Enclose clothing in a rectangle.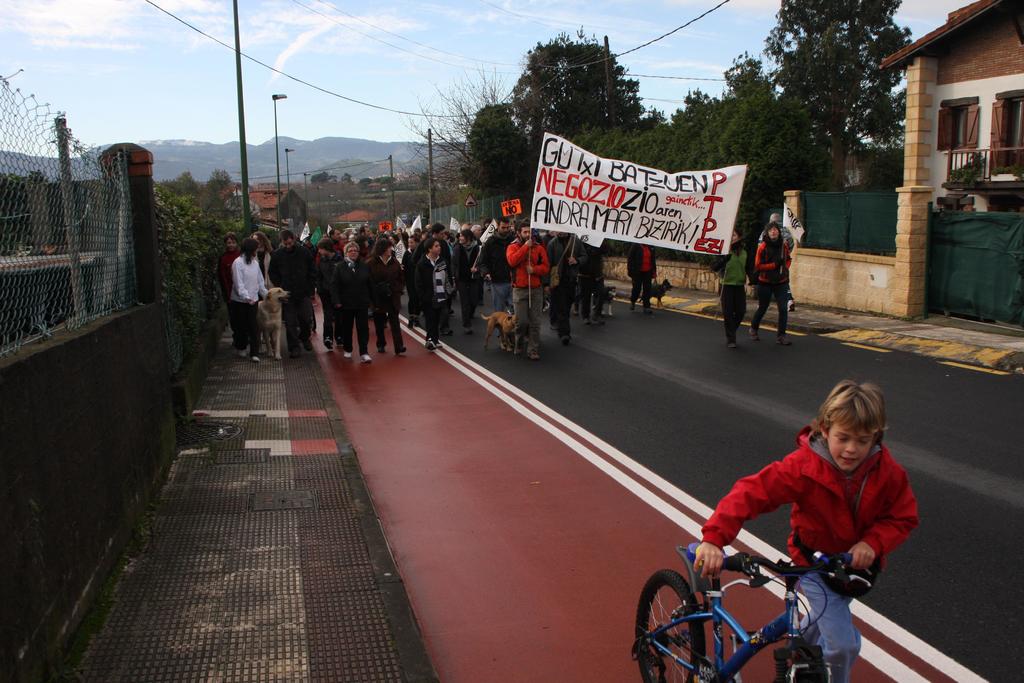
752,240,788,331.
